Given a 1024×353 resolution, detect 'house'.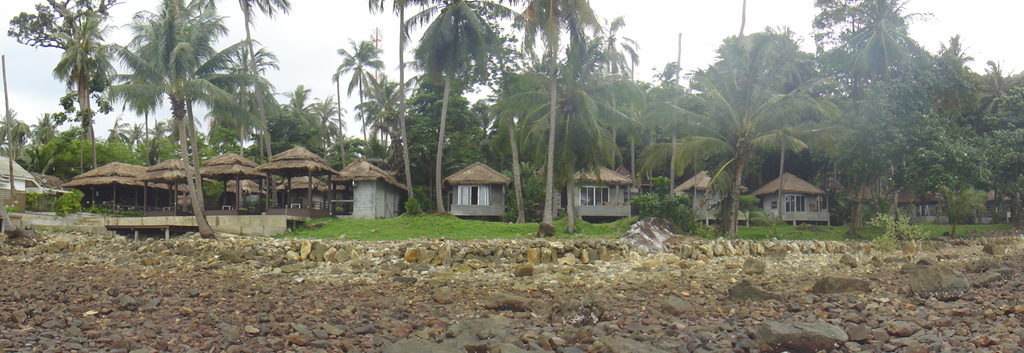
pyautogui.locateOnScreen(568, 161, 630, 226).
